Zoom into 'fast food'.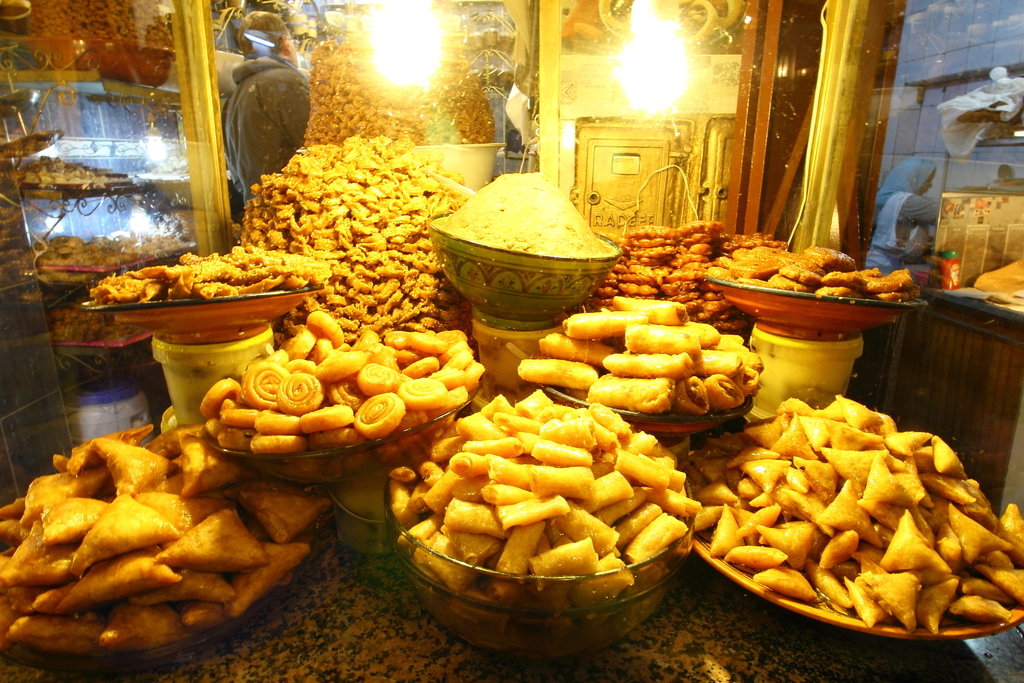
Zoom target: {"left": 886, "top": 514, "right": 942, "bottom": 572}.
